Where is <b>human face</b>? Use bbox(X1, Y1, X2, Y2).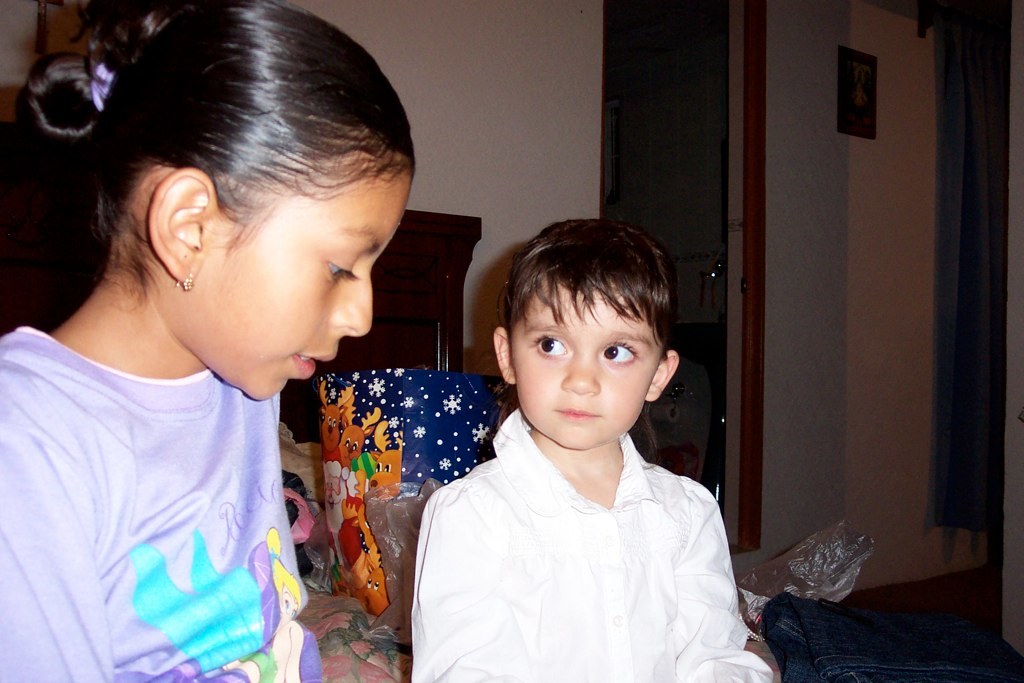
bbox(172, 178, 413, 400).
